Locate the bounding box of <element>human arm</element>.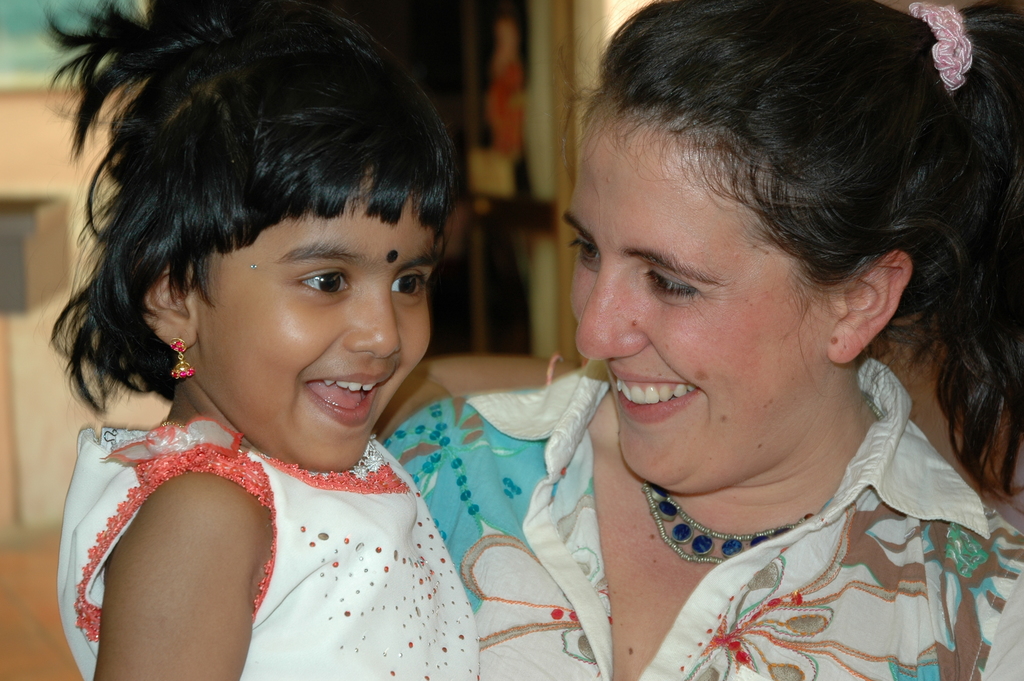
Bounding box: {"left": 60, "top": 385, "right": 301, "bottom": 668}.
